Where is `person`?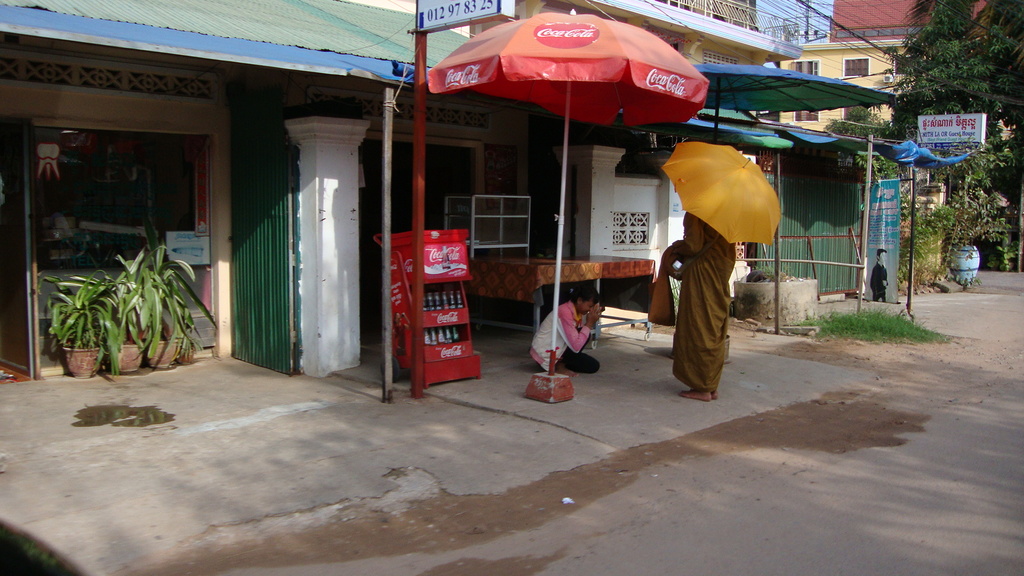
[x1=669, y1=207, x2=742, y2=396].
